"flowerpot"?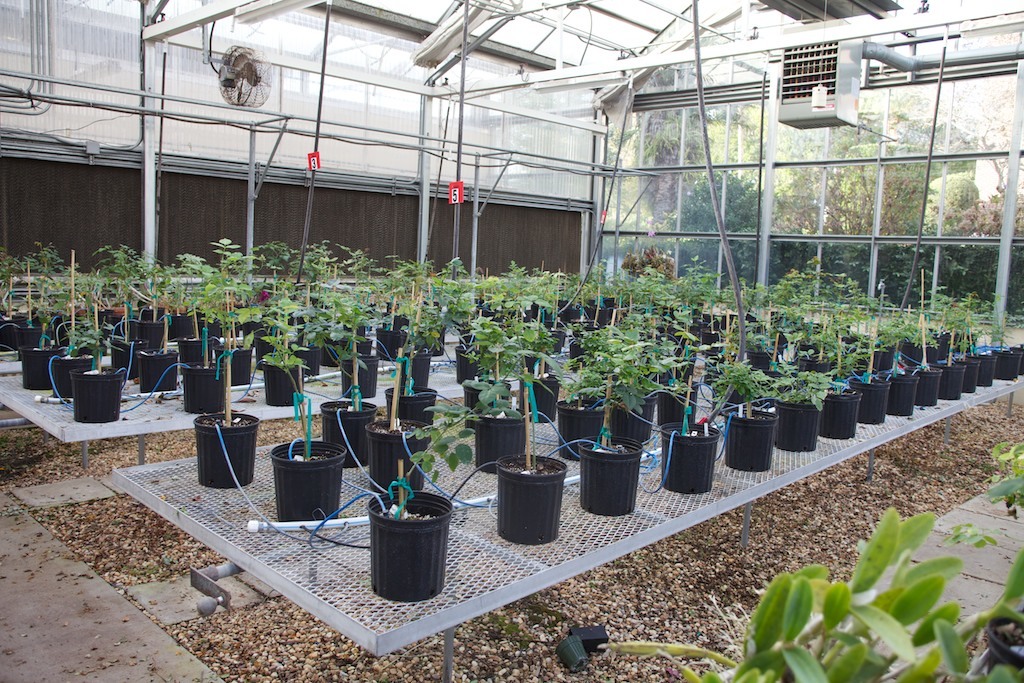
[607,389,656,446]
